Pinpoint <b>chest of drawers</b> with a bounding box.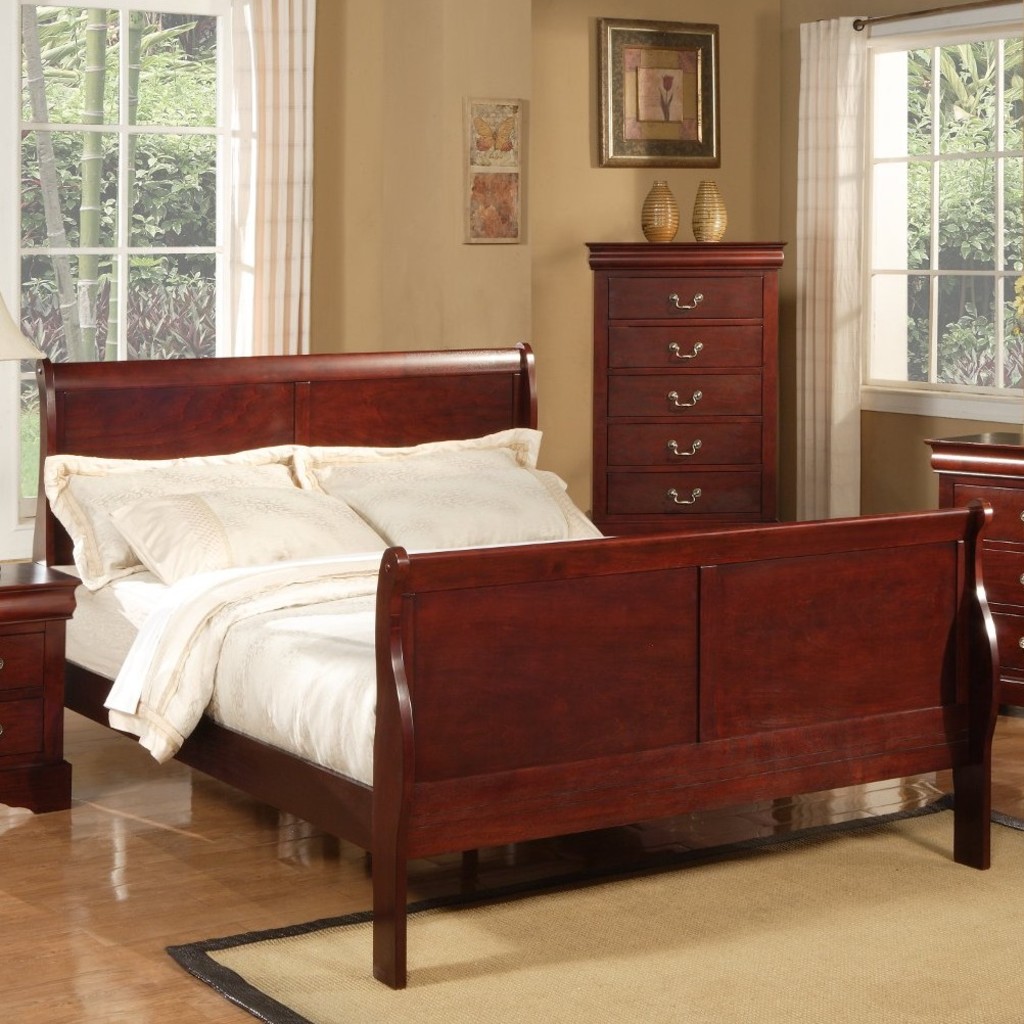
bbox=[927, 430, 1023, 705].
